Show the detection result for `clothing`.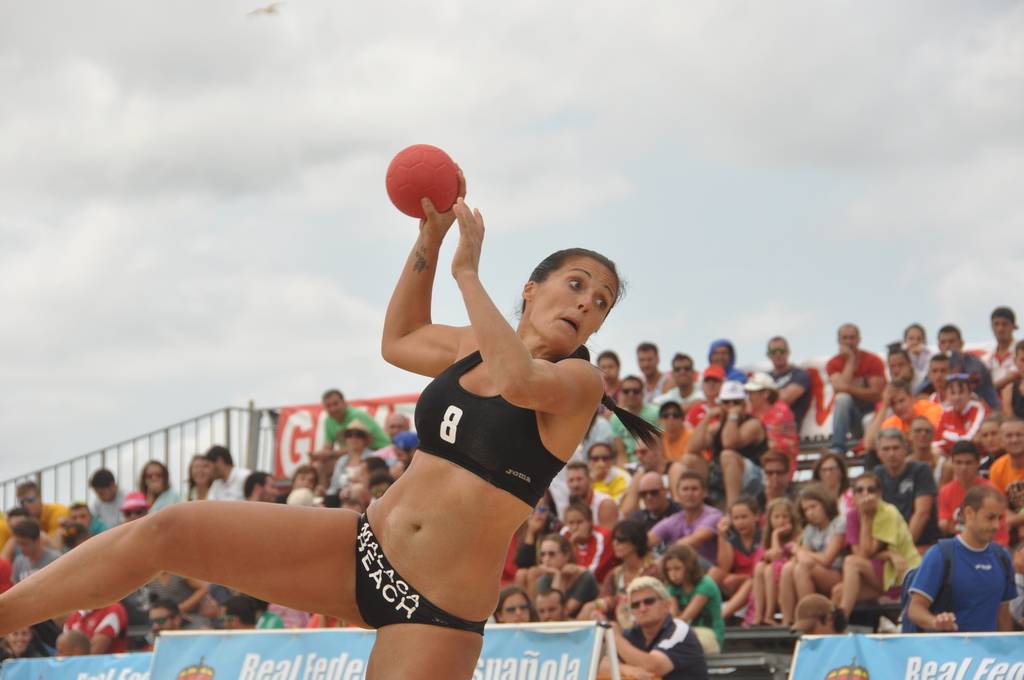
crop(917, 356, 1007, 419).
